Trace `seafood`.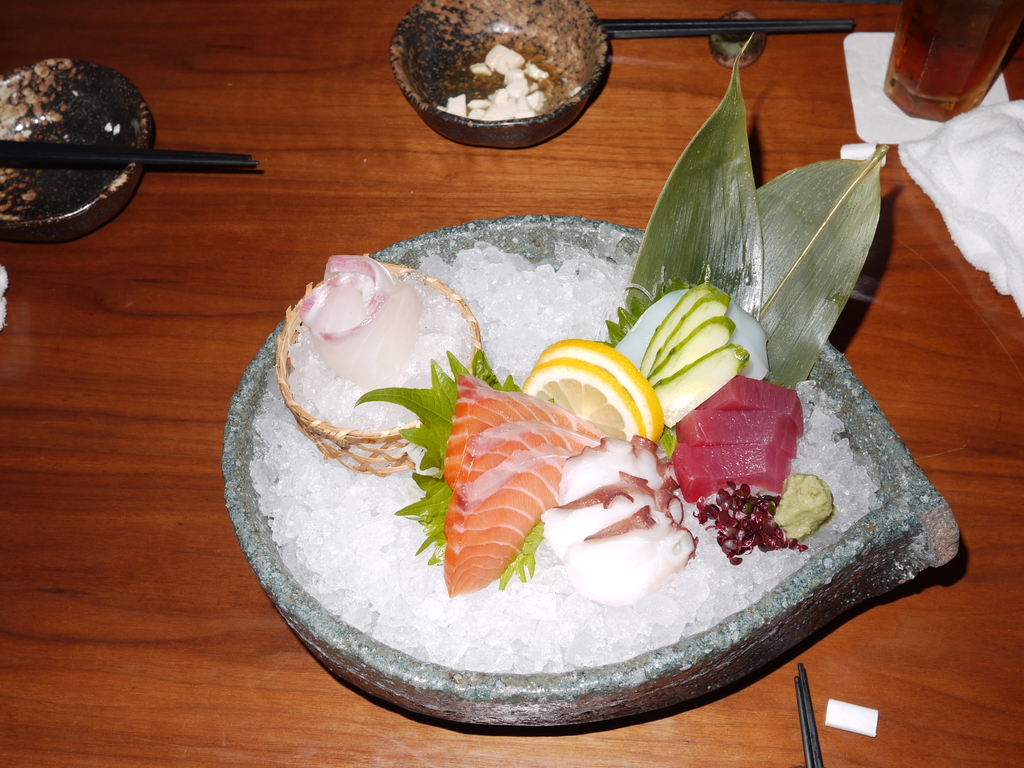
Traced to <bbox>559, 509, 698, 606</bbox>.
